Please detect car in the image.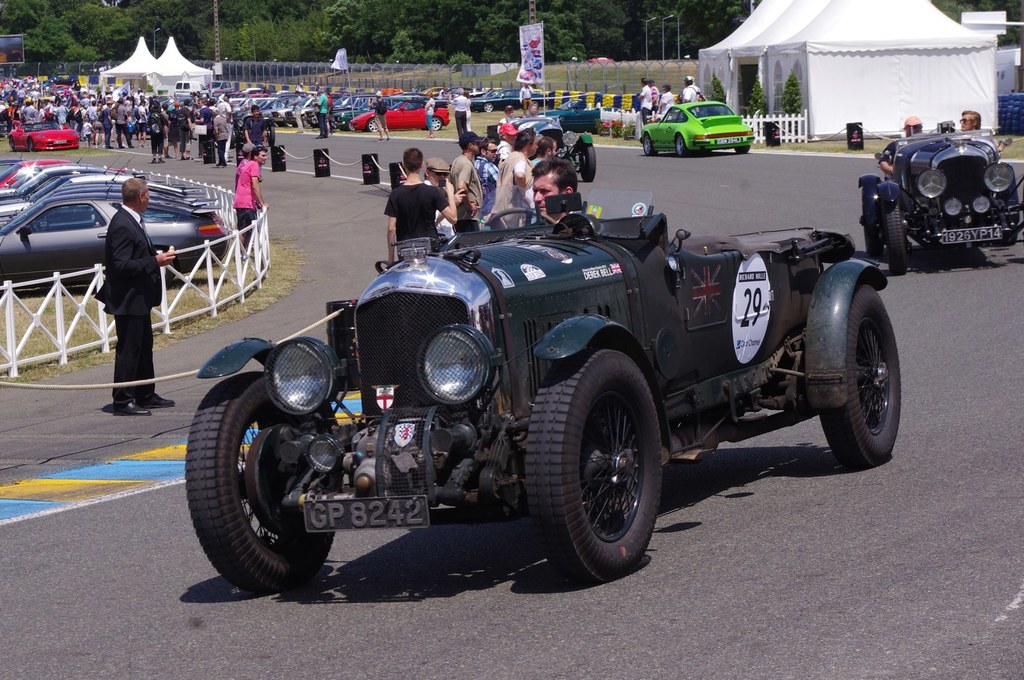
pyautogui.locateOnScreen(638, 101, 755, 156).
